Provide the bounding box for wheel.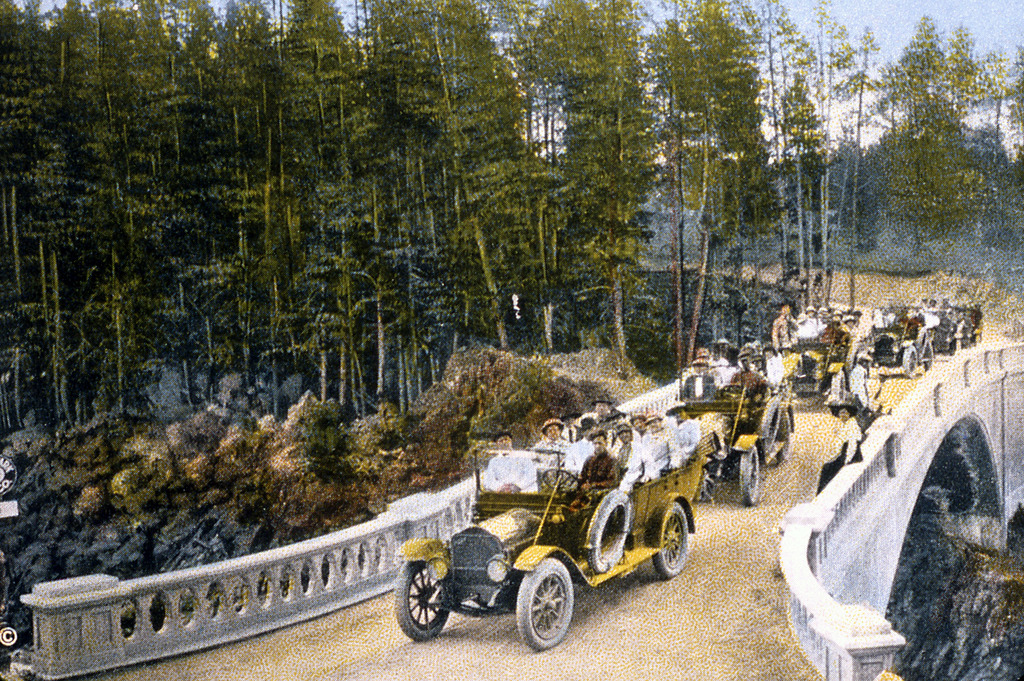
BBox(516, 571, 580, 660).
